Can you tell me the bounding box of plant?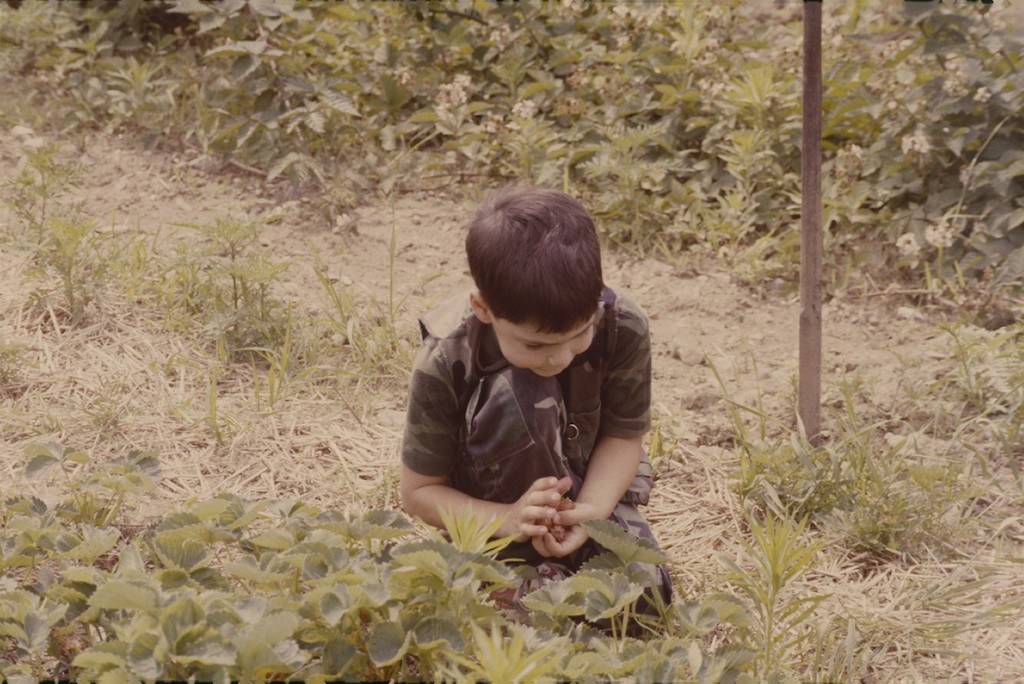
l=0, t=490, r=627, b=683.
